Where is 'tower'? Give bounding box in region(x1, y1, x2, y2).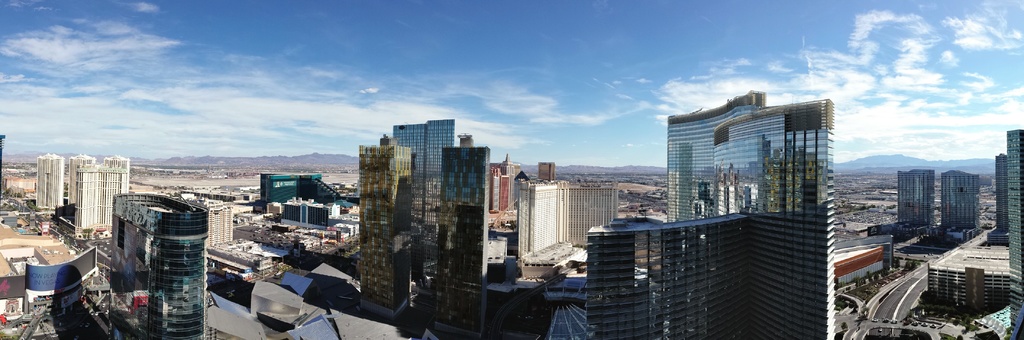
region(77, 168, 122, 241).
